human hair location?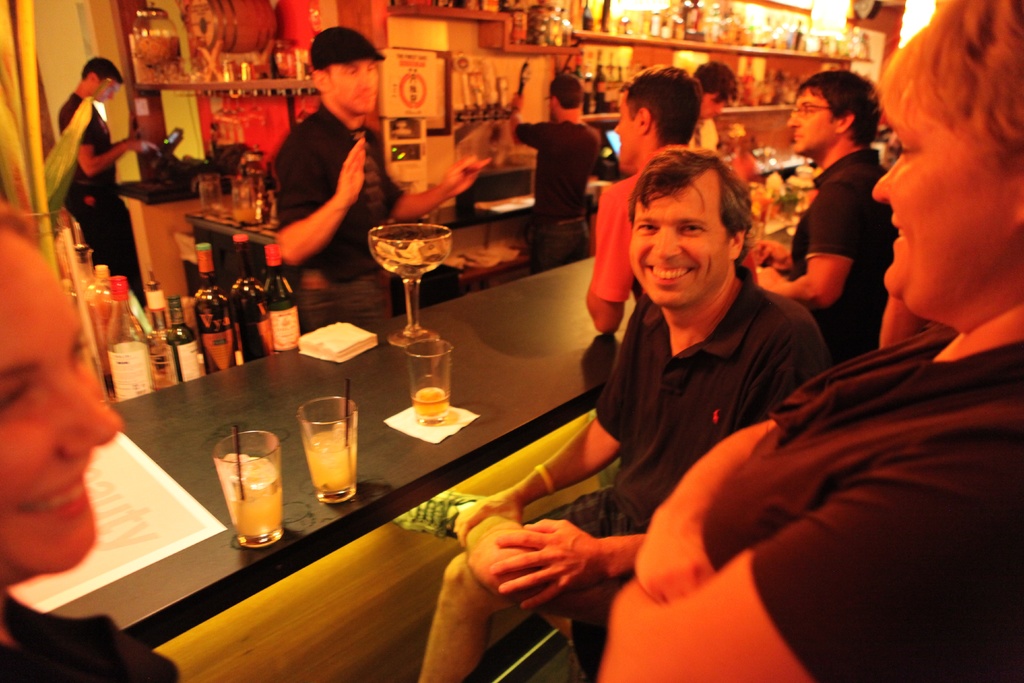
{"left": 623, "top": 147, "right": 759, "bottom": 269}
